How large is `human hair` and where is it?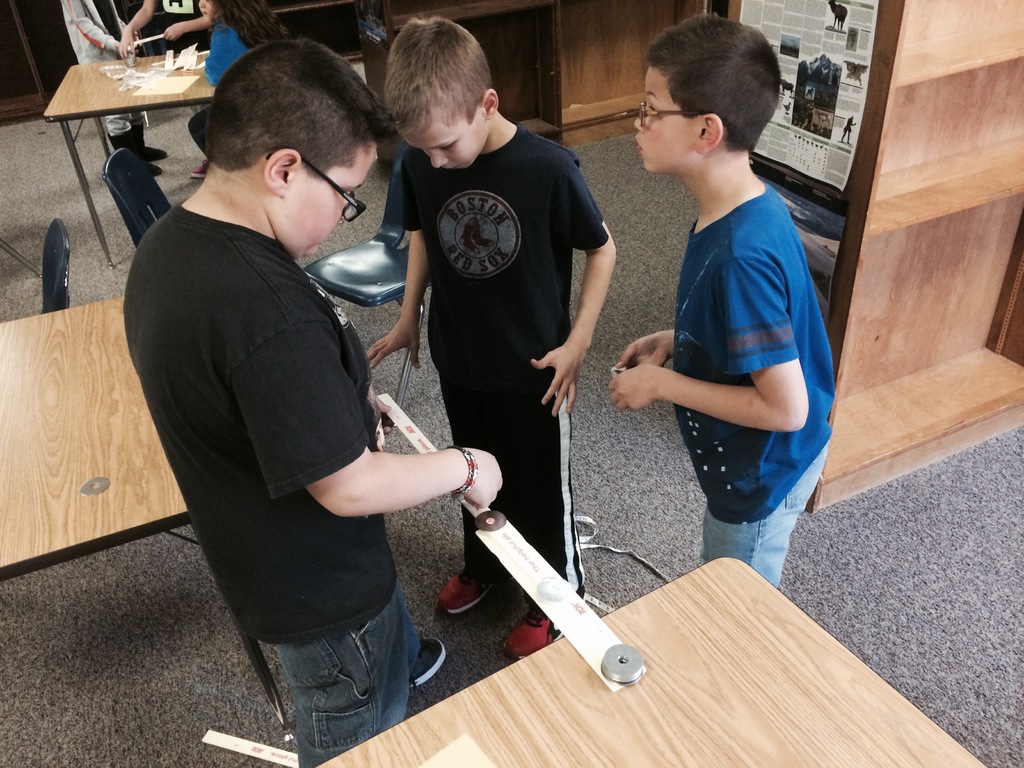
Bounding box: (635, 17, 789, 182).
